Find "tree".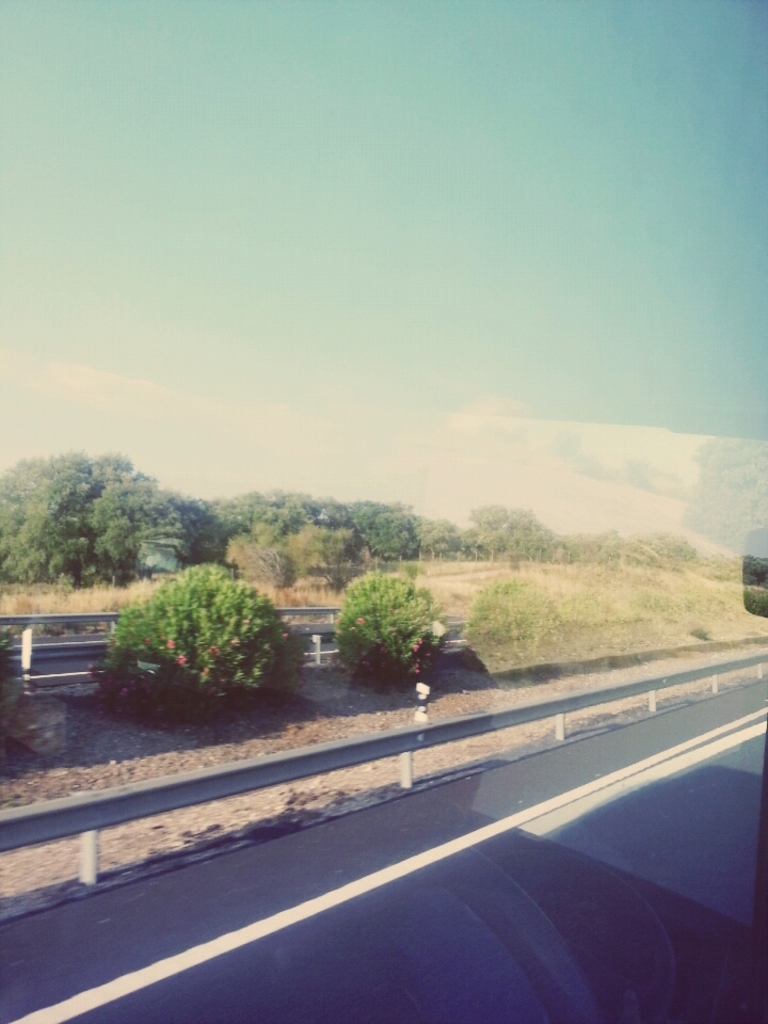
(97,544,300,708).
